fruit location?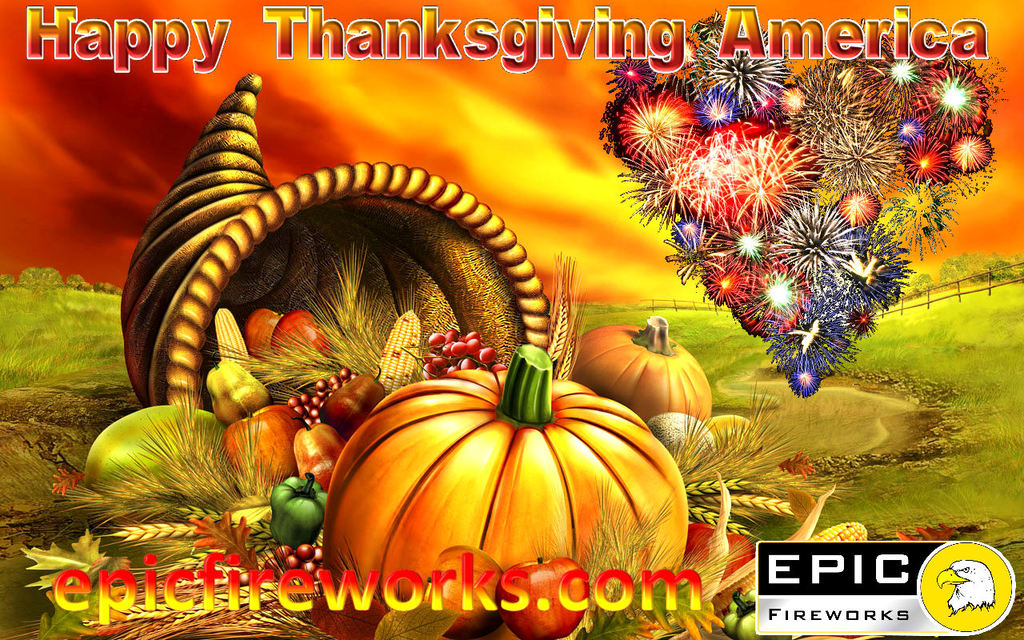
(314,363,390,436)
